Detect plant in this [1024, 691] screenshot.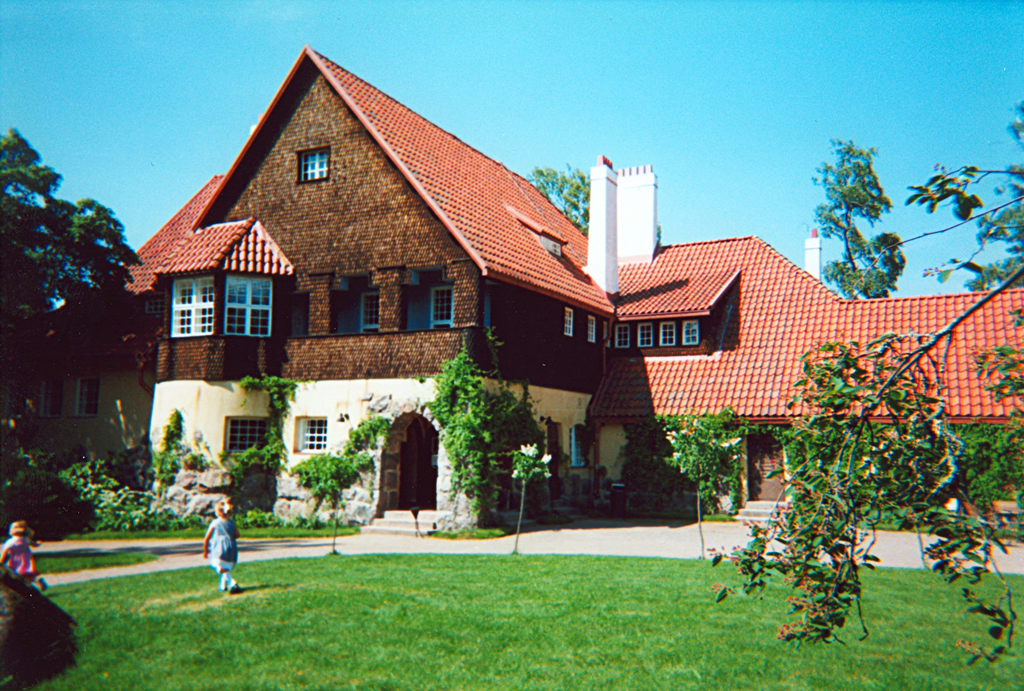
Detection: [x1=287, y1=447, x2=359, y2=513].
